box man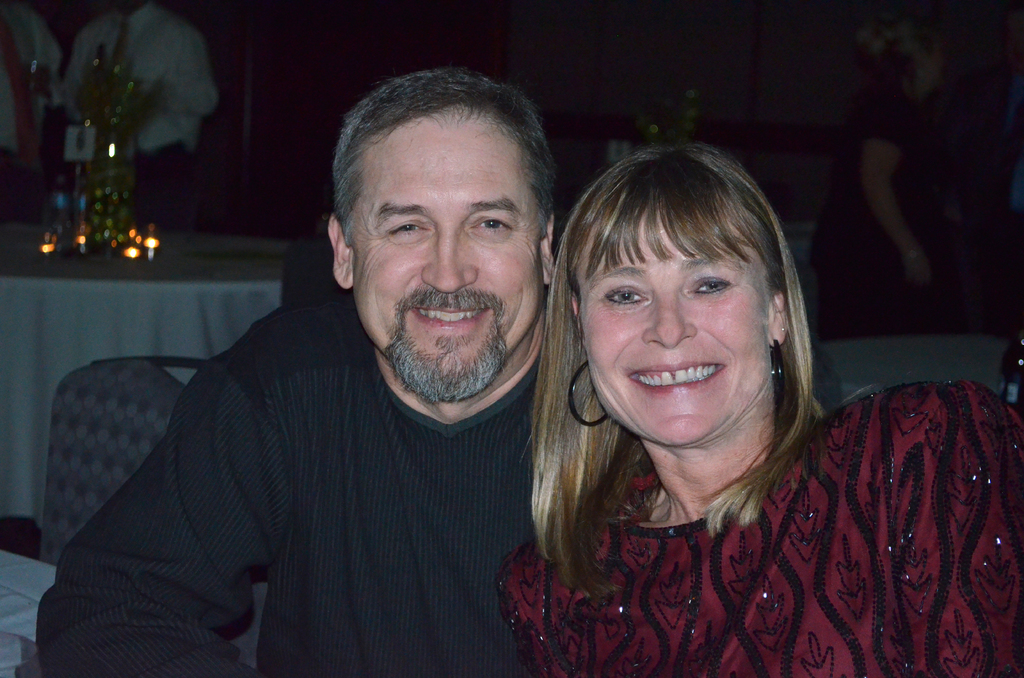
42,48,633,677
